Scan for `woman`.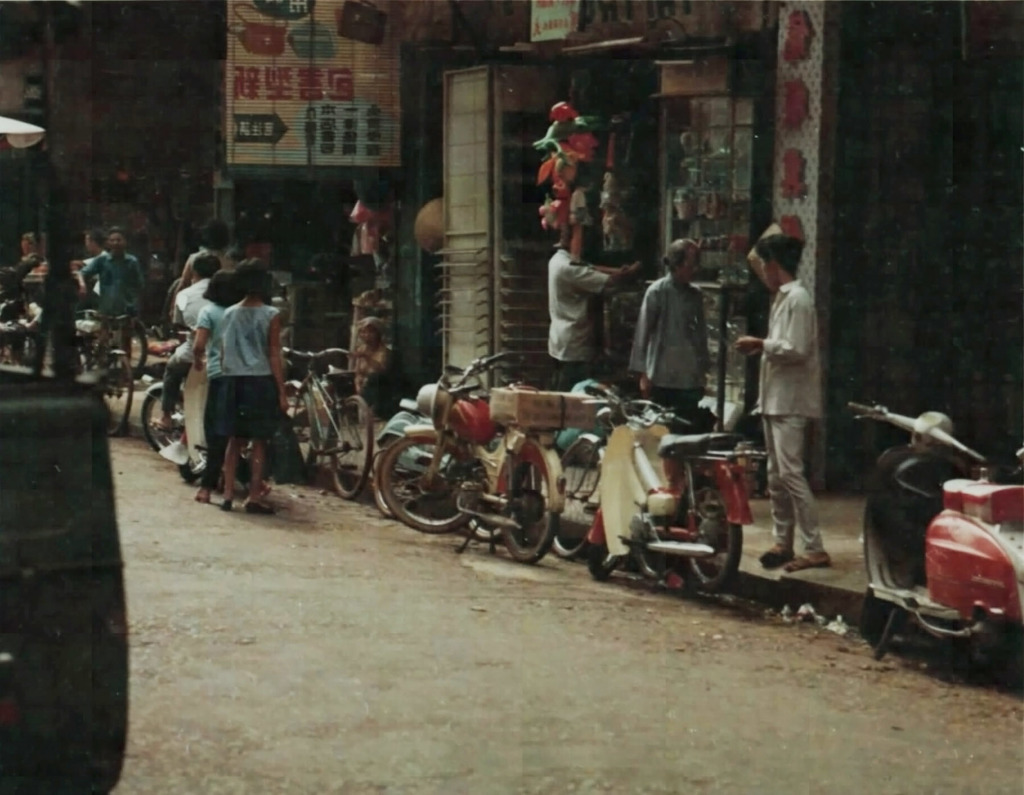
Scan result: bbox=(220, 258, 294, 519).
